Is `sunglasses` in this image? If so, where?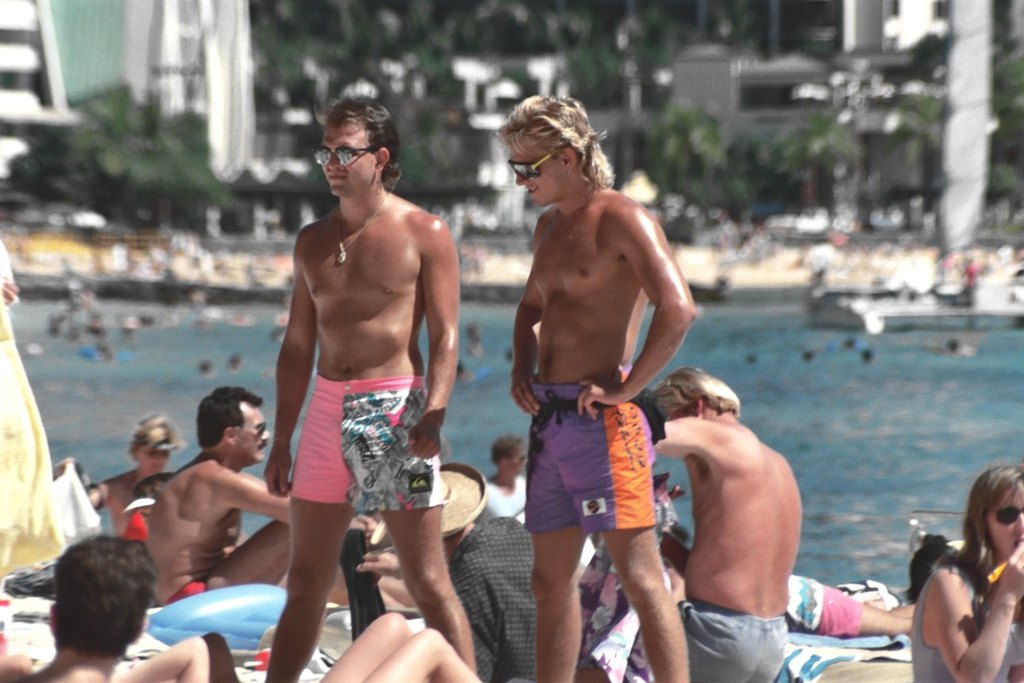
Yes, at box=[509, 143, 560, 180].
